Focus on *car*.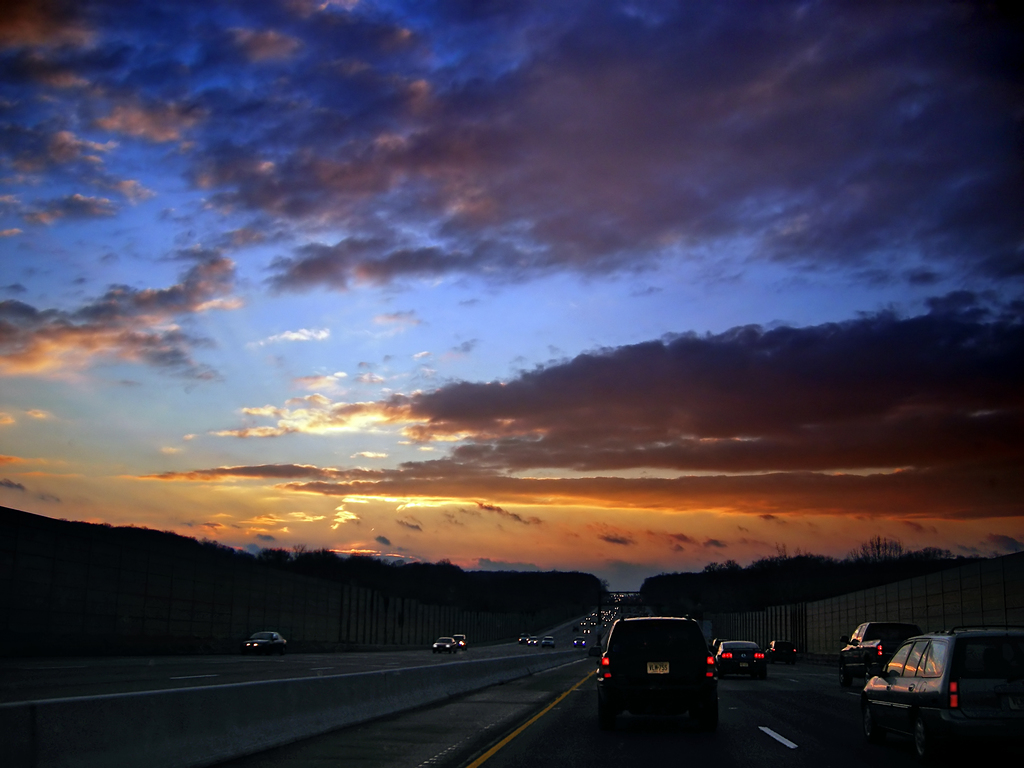
Focused at select_region(518, 635, 527, 641).
